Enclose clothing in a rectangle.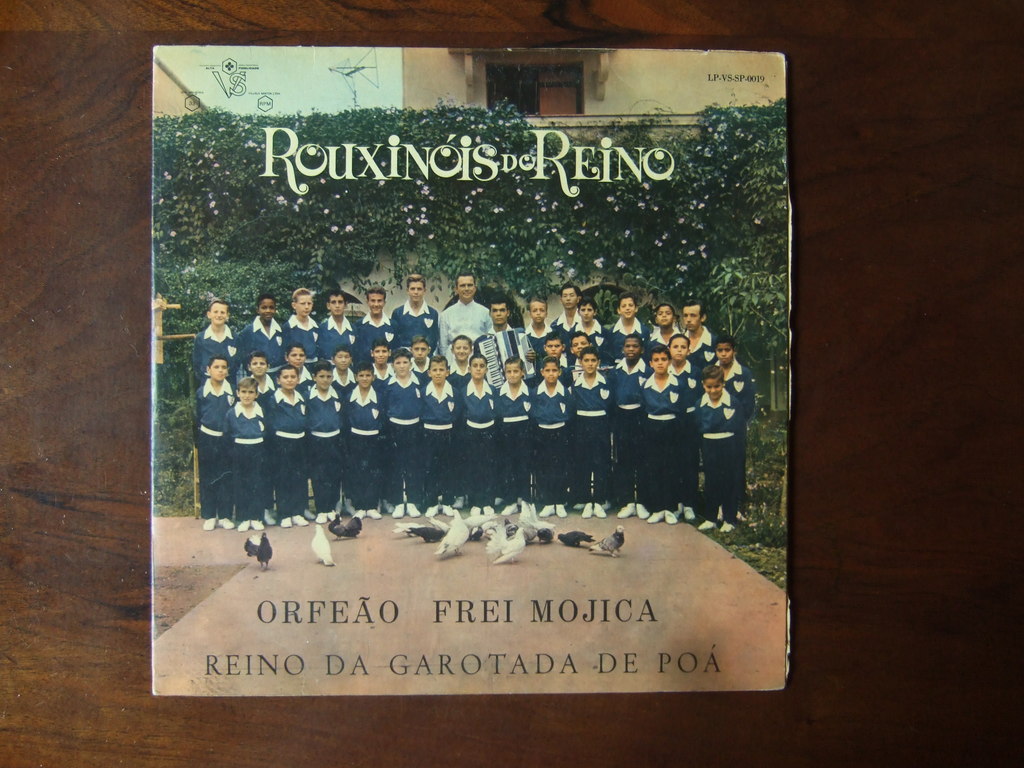
x1=465 y1=381 x2=497 y2=502.
